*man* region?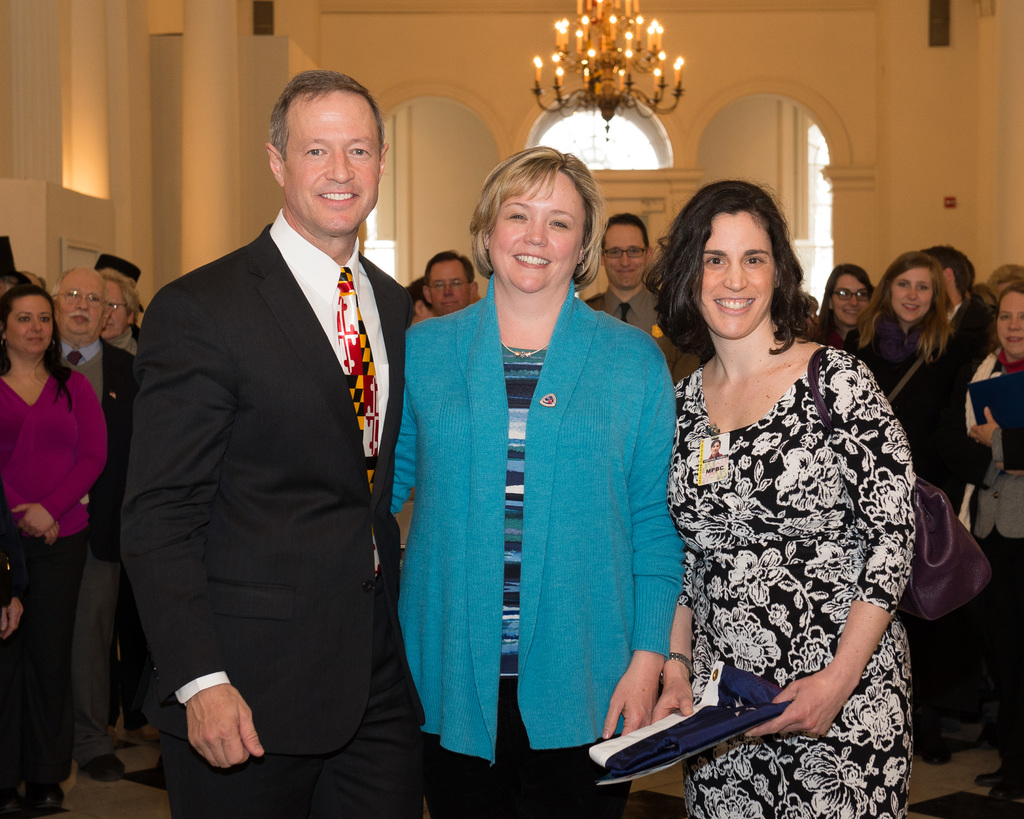
110, 50, 431, 815
